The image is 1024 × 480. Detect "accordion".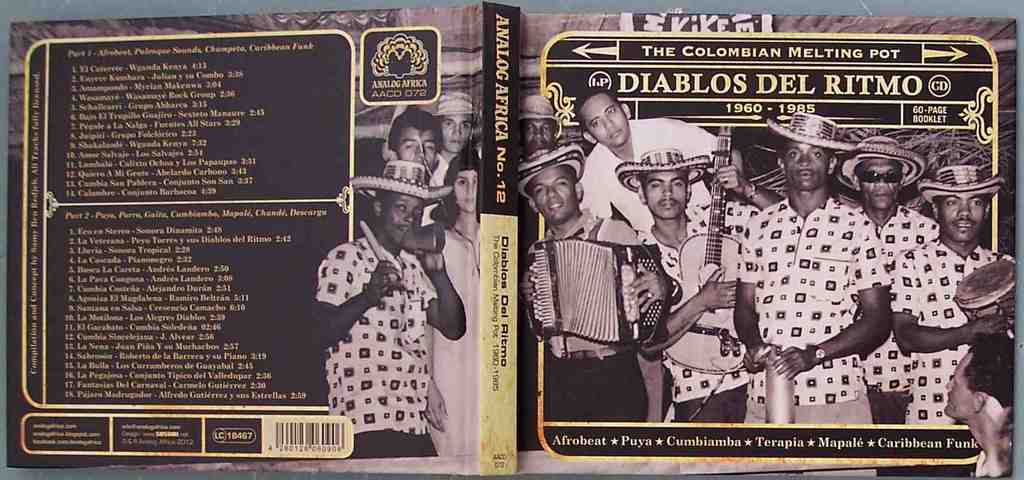
Detection: {"x1": 528, "y1": 214, "x2": 703, "y2": 367}.
